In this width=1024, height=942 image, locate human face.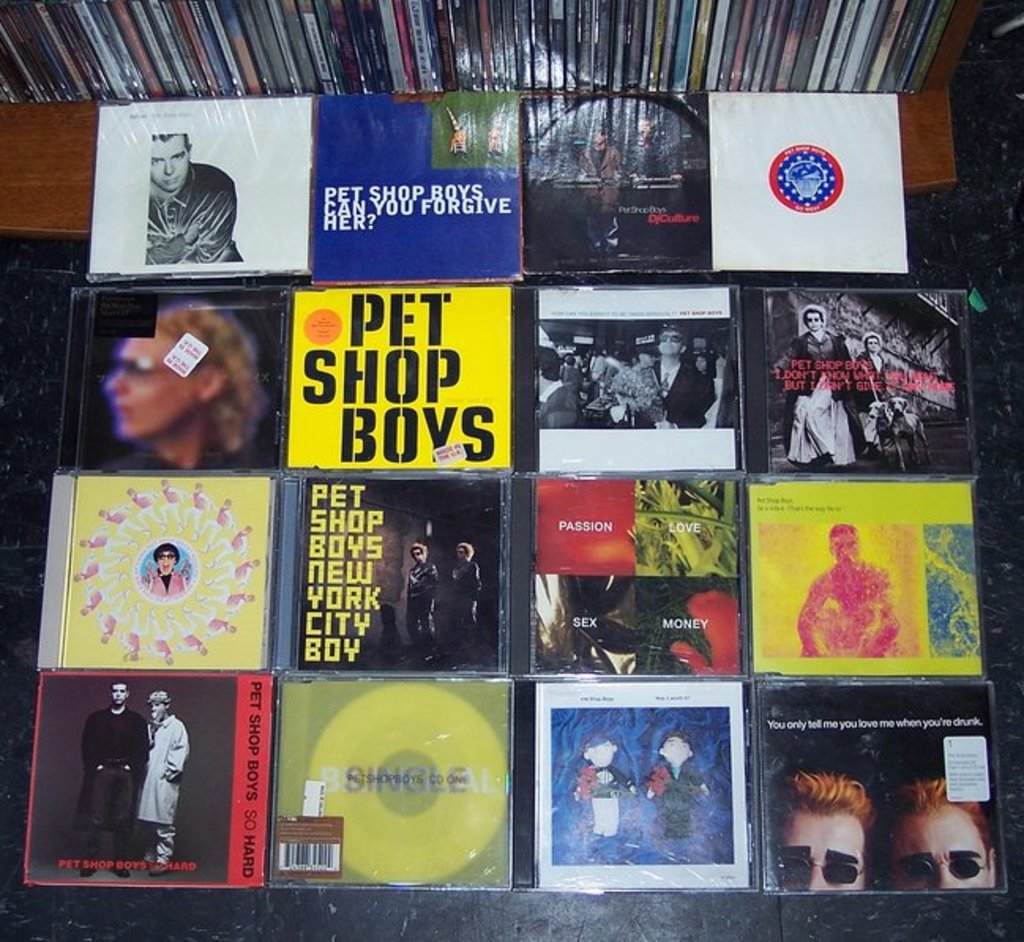
Bounding box: locate(661, 734, 690, 768).
